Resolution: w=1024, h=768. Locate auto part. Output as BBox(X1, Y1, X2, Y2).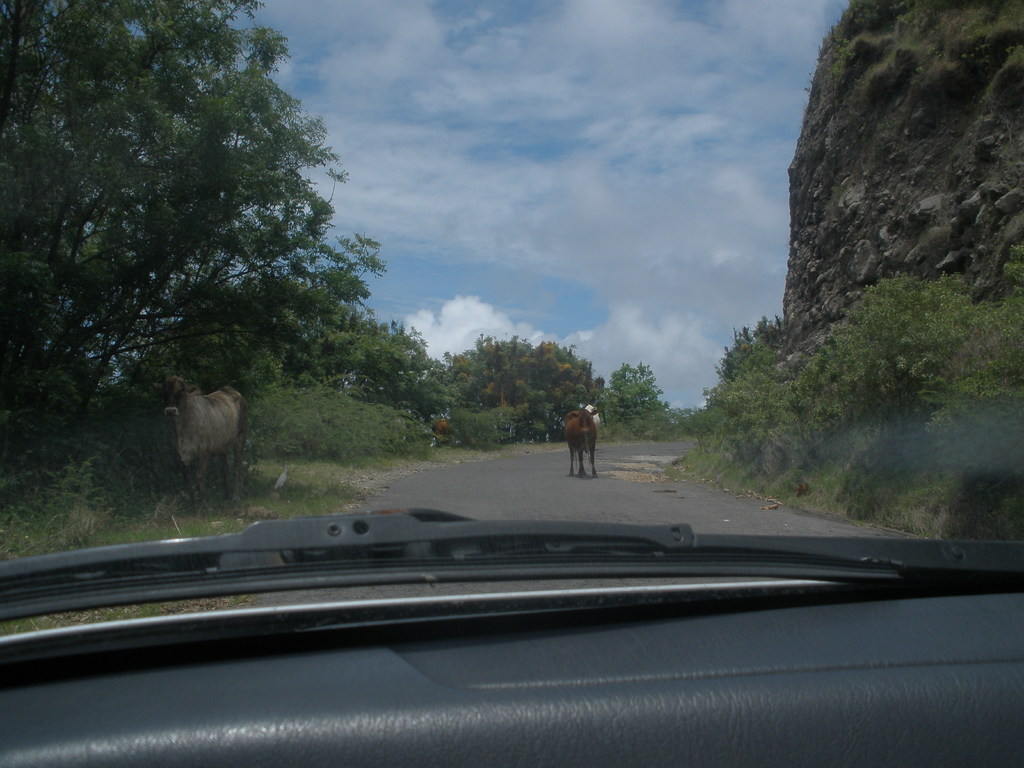
BBox(0, 504, 1023, 622).
